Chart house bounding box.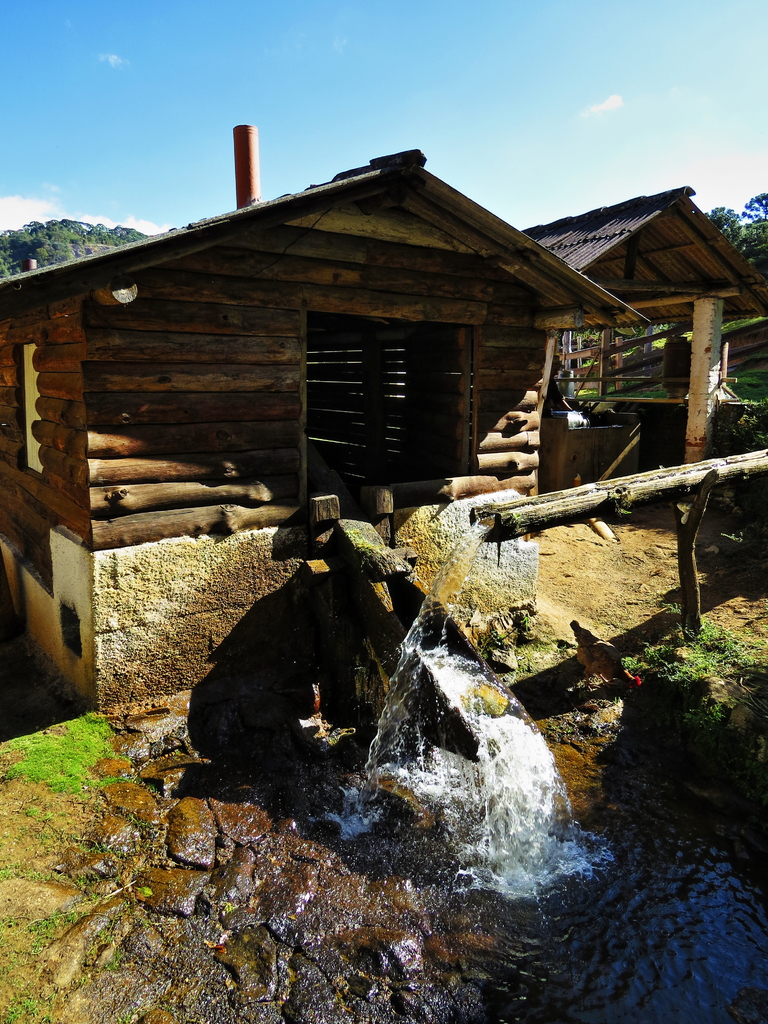
Charted: <region>0, 124, 649, 716</region>.
